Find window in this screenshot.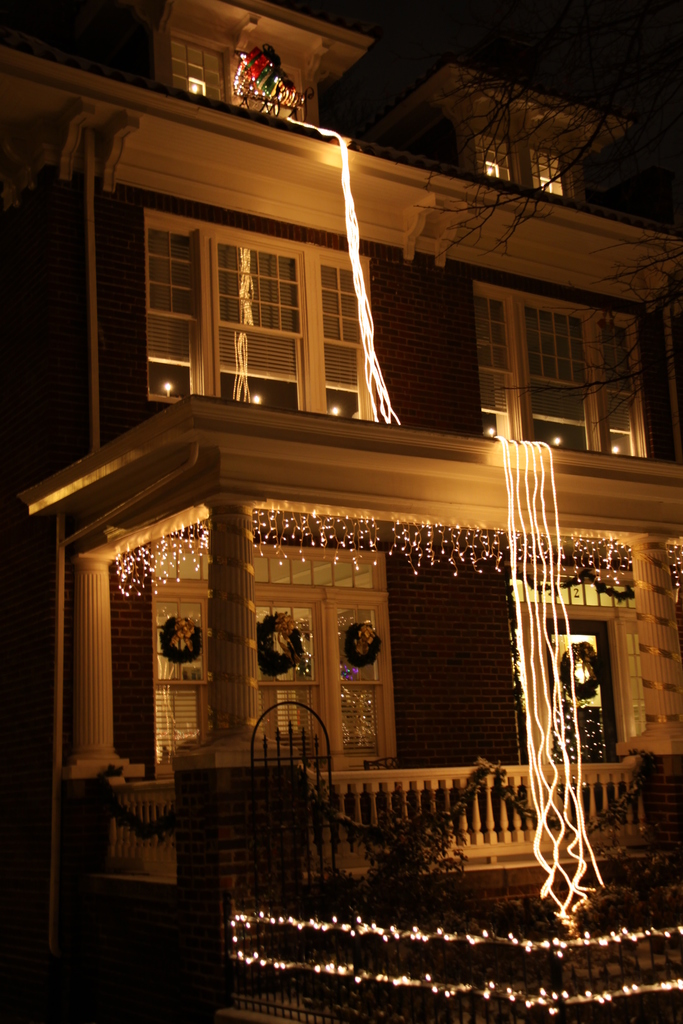
The bounding box for window is {"x1": 473, "y1": 133, "x2": 512, "y2": 186}.
